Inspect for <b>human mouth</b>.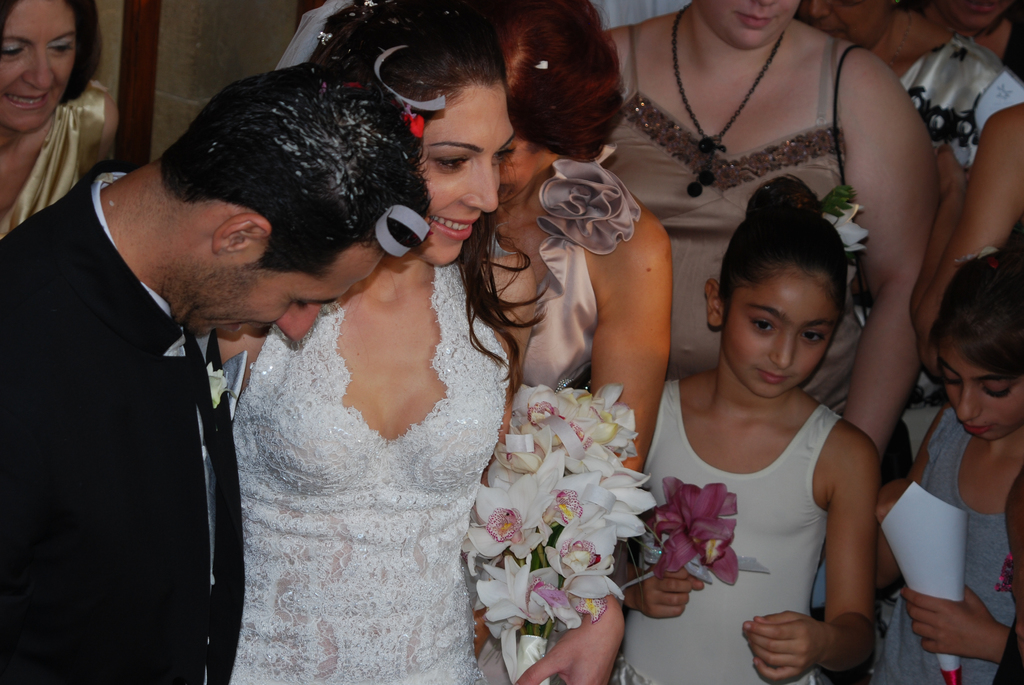
Inspection: BBox(751, 367, 794, 385).
